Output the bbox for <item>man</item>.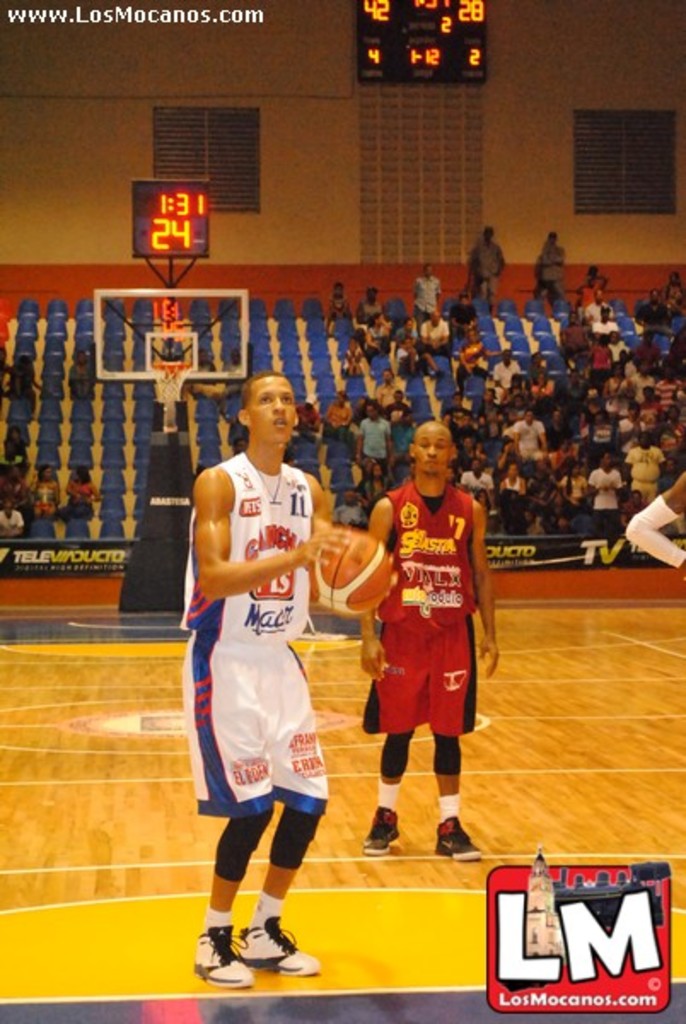
[x1=558, y1=312, x2=590, y2=352].
